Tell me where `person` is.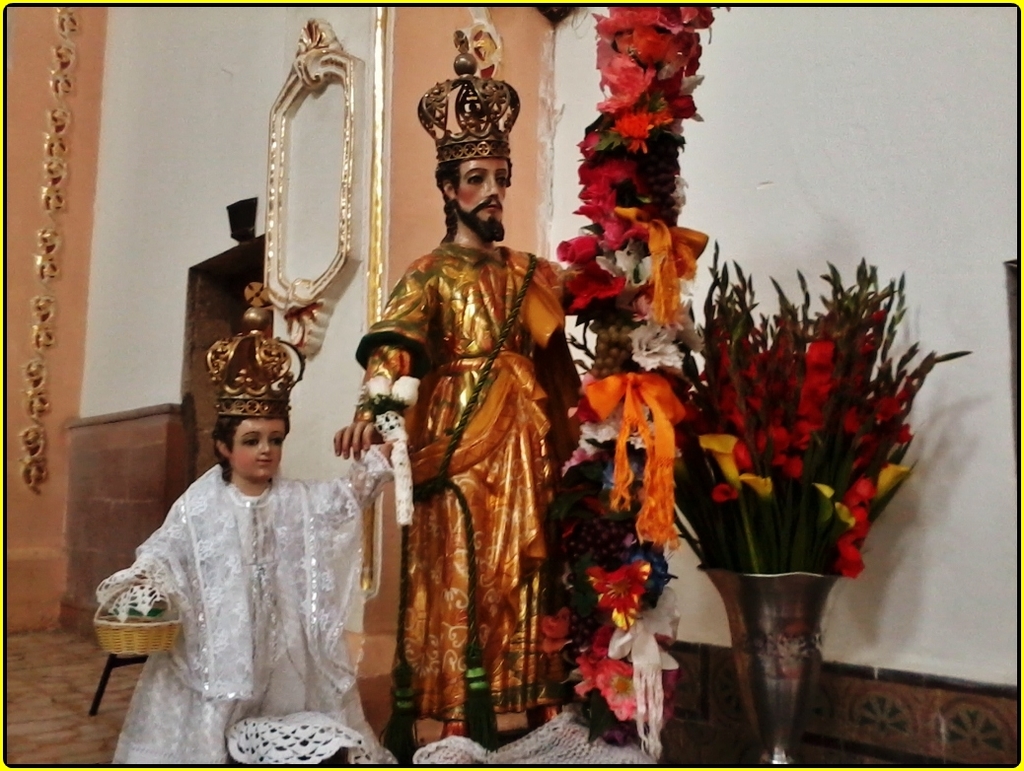
`person` is at l=108, t=373, r=377, b=770.
